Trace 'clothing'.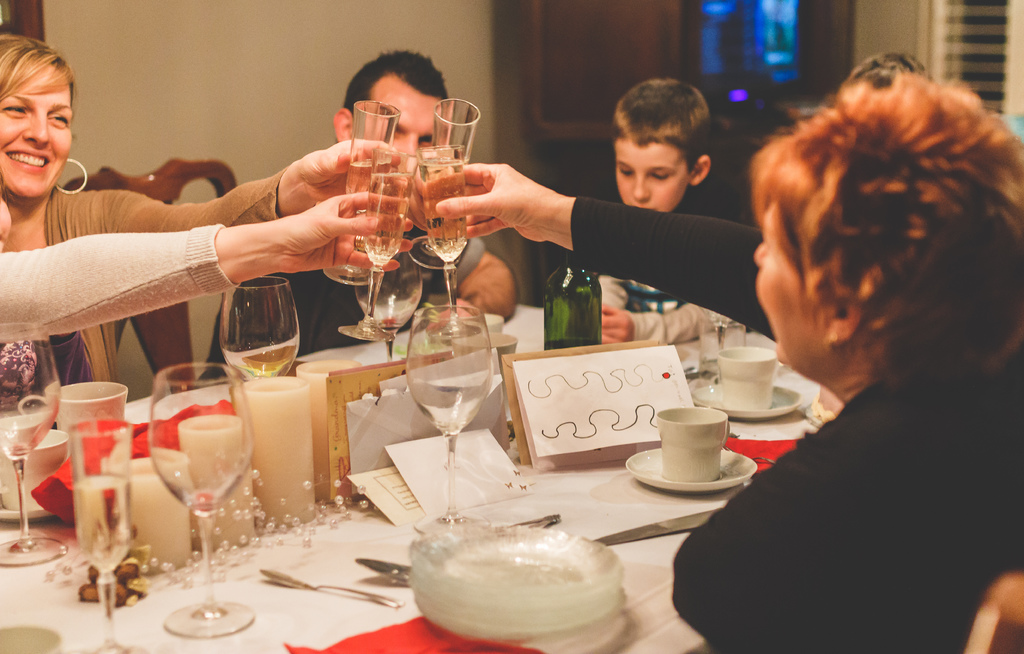
Traced to (571,193,1023,653).
